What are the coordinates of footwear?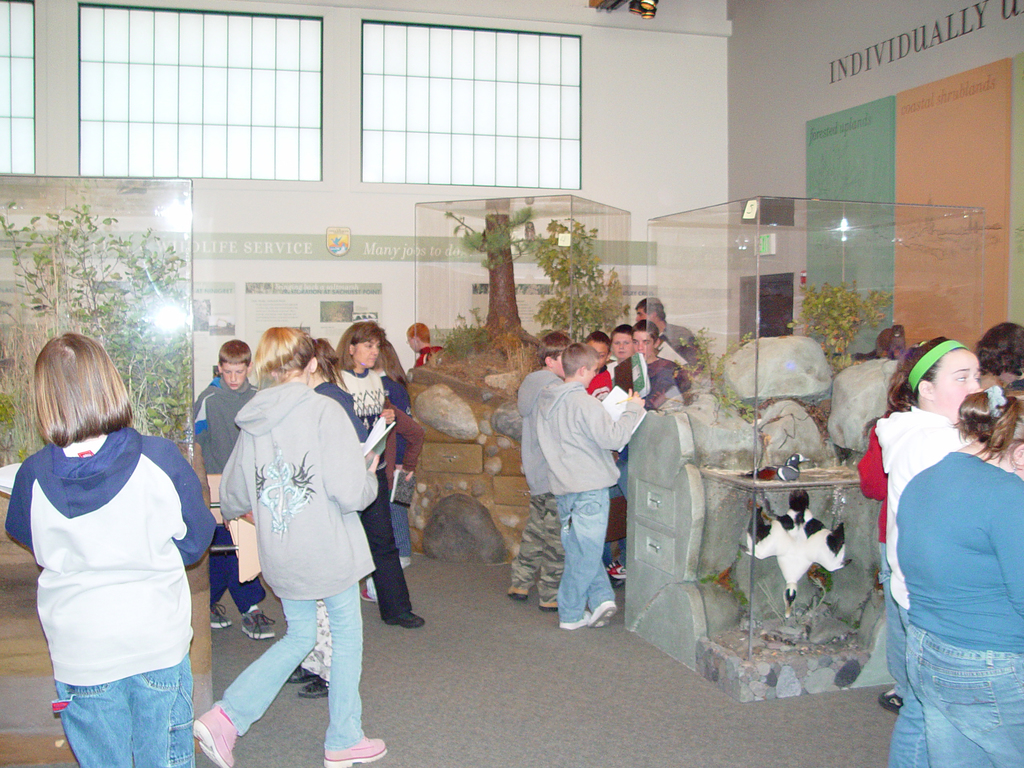
<box>386,609,426,630</box>.
